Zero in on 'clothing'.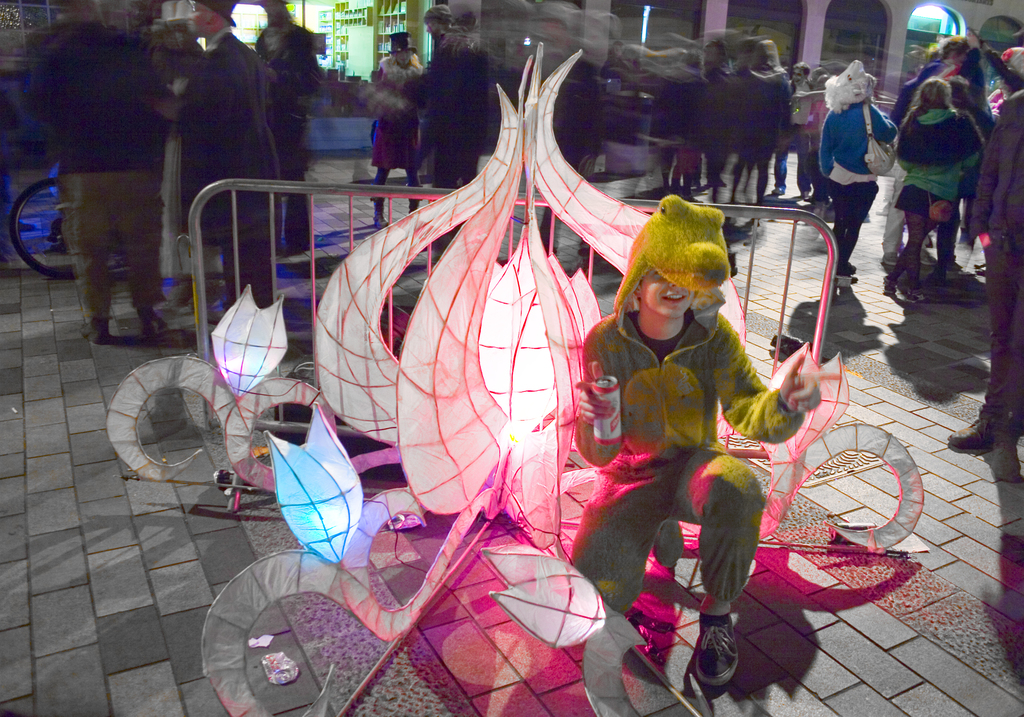
Zeroed in: Rect(973, 95, 1019, 431).
